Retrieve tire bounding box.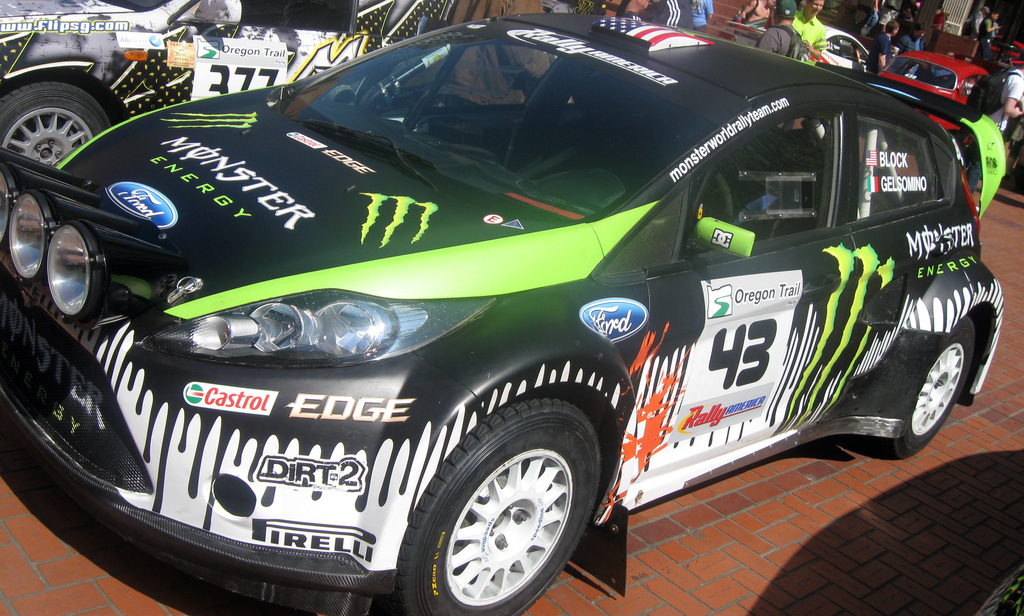
Bounding box: box(882, 316, 972, 458).
